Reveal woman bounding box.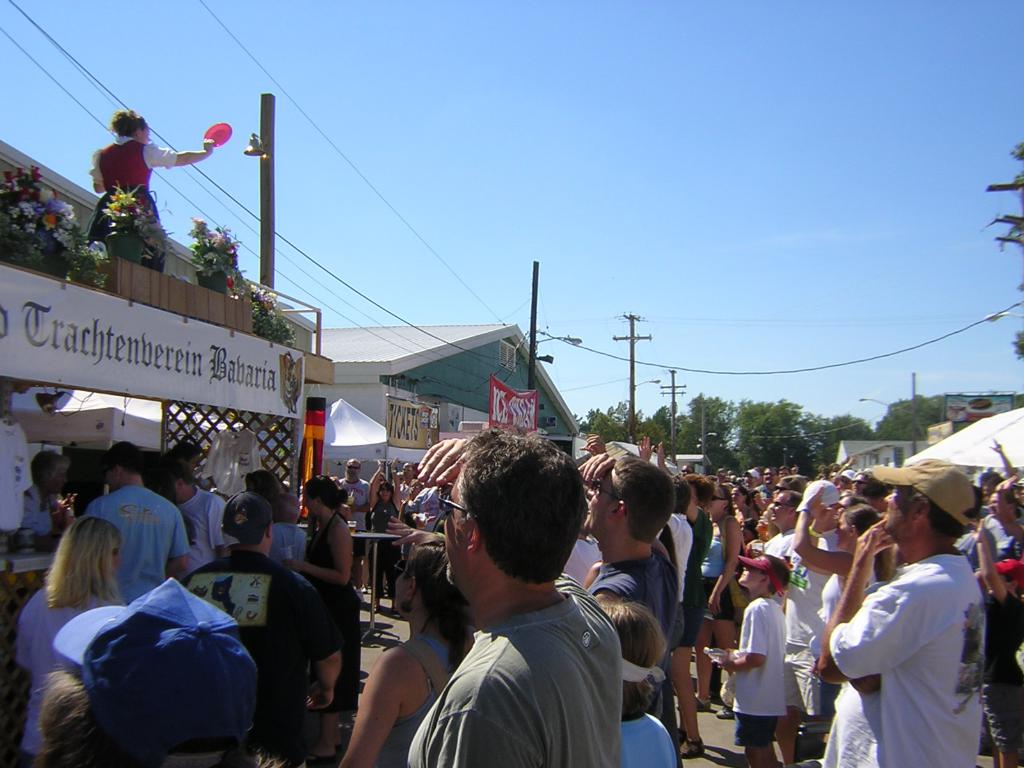
Revealed: 333,522,469,767.
